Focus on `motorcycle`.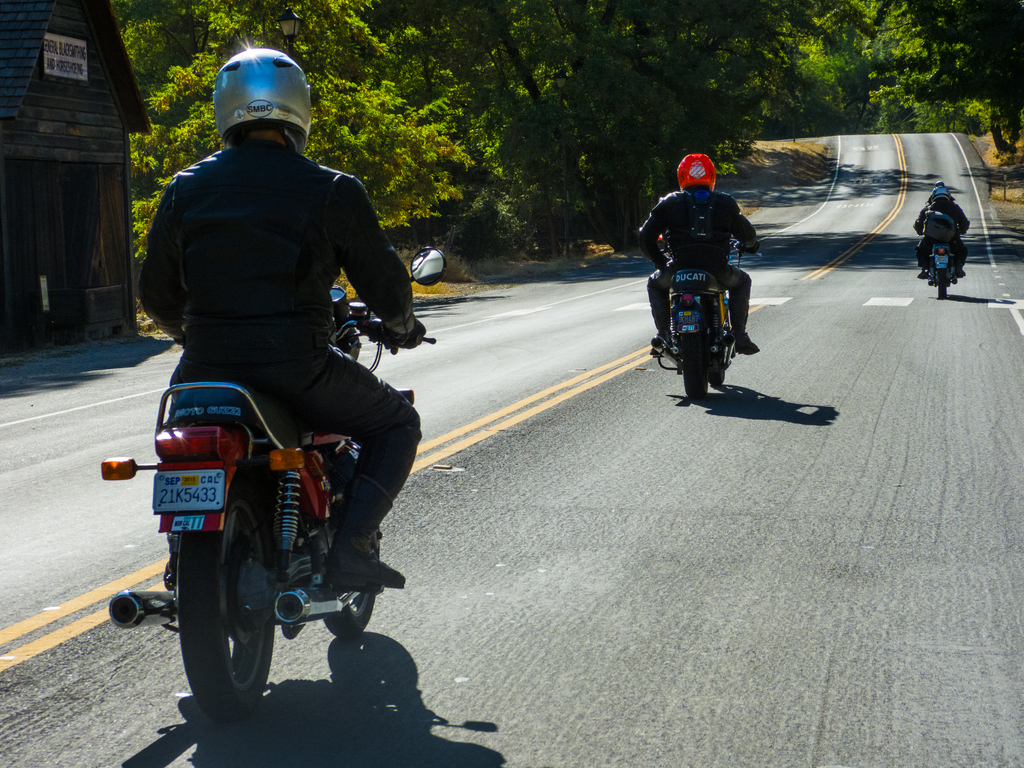
Focused at locate(657, 236, 751, 399).
